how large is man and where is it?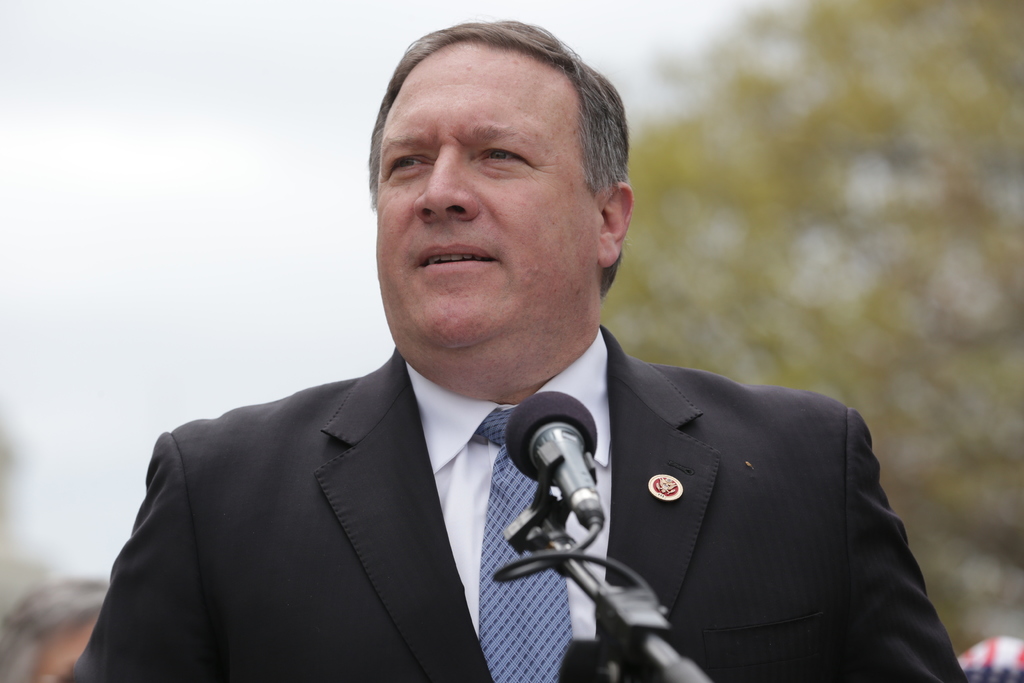
Bounding box: region(40, 18, 973, 682).
